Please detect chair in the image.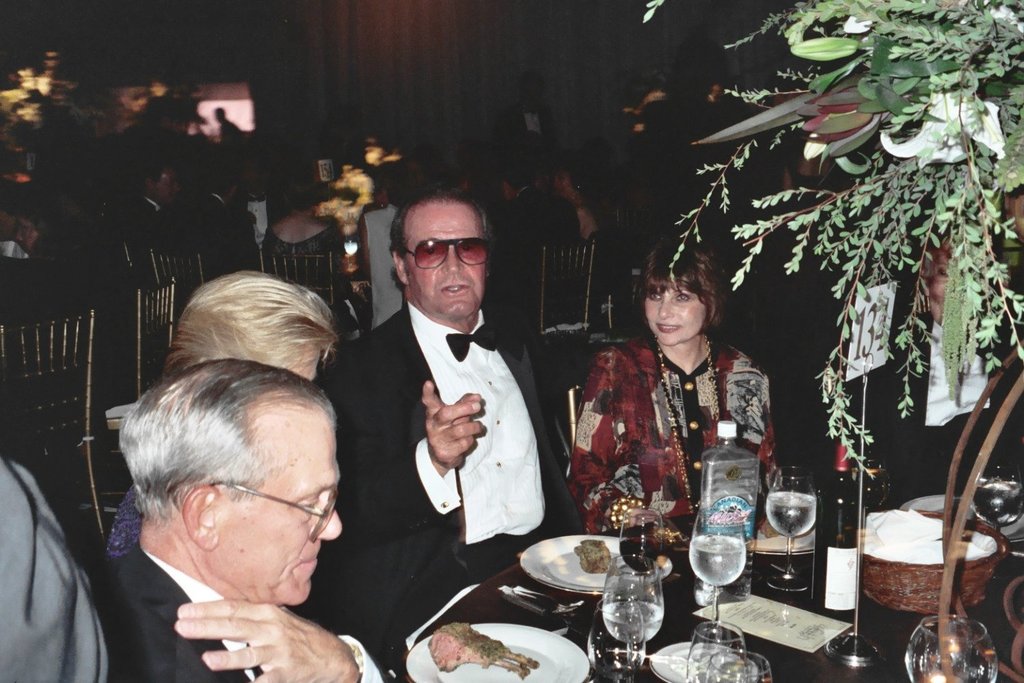
BBox(158, 244, 208, 312).
